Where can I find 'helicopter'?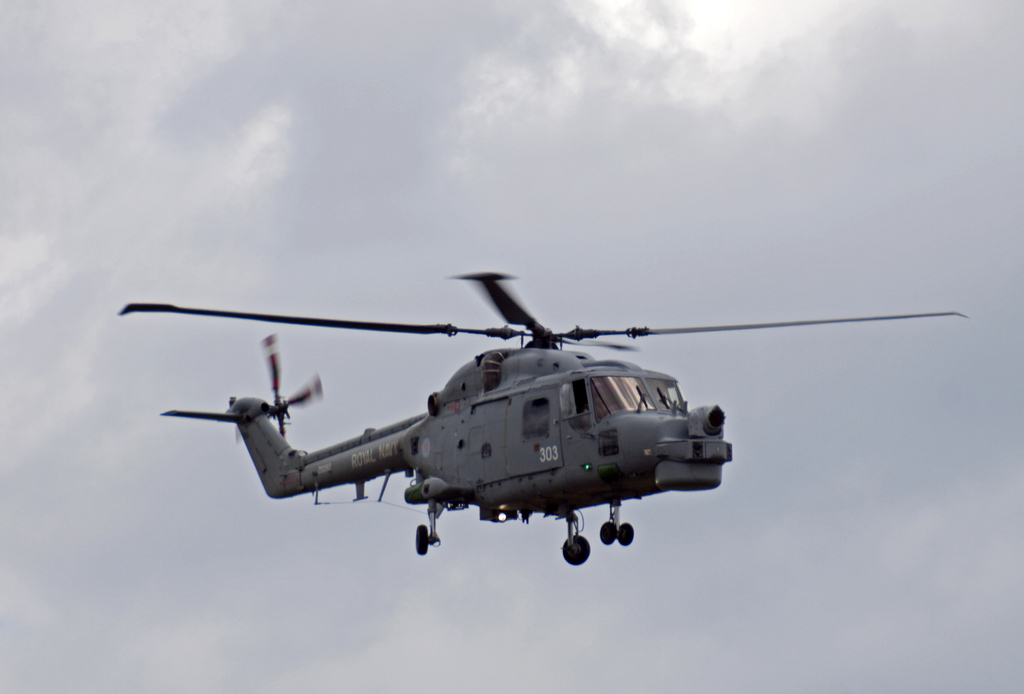
You can find it at box(115, 268, 976, 567).
